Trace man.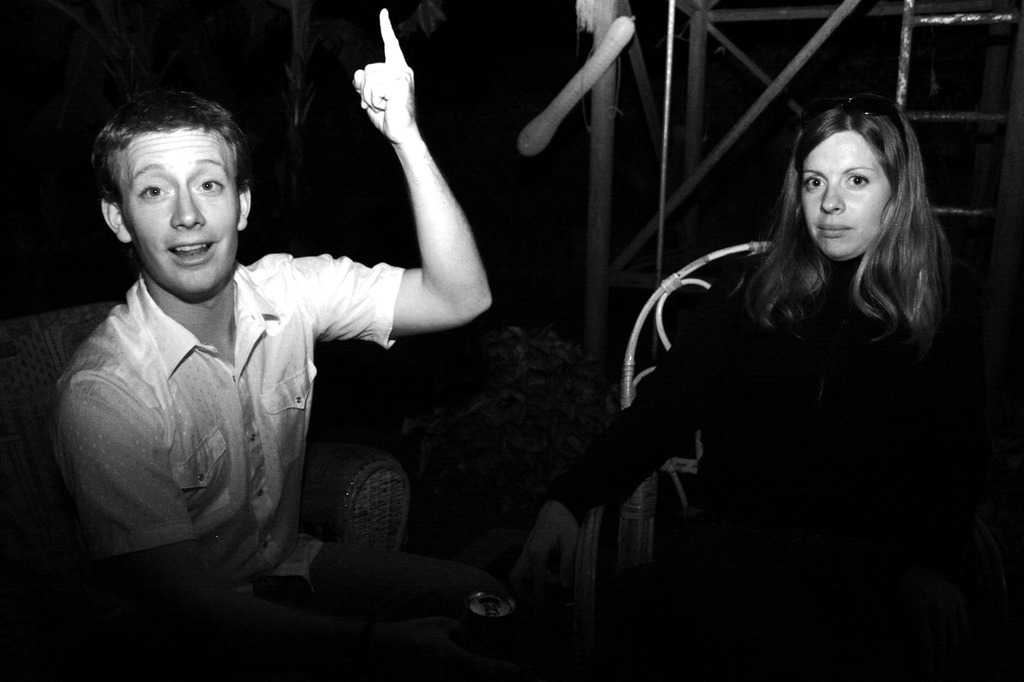
Traced to left=45, top=2, right=492, bottom=681.
